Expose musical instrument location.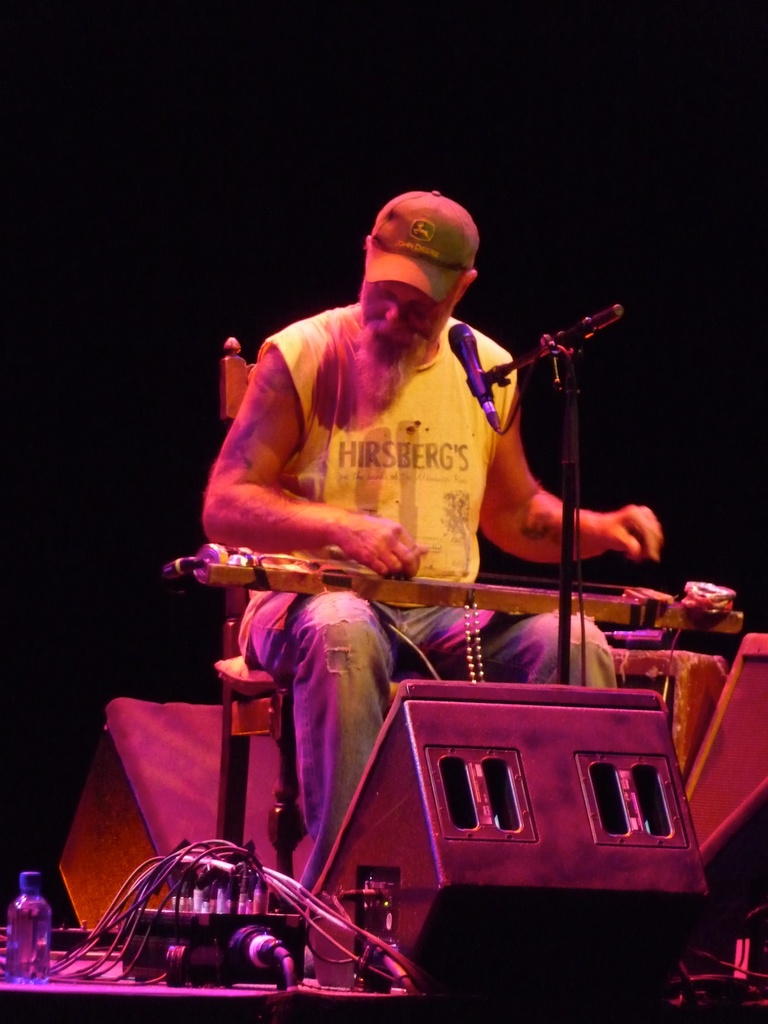
Exposed at BBox(170, 543, 744, 643).
